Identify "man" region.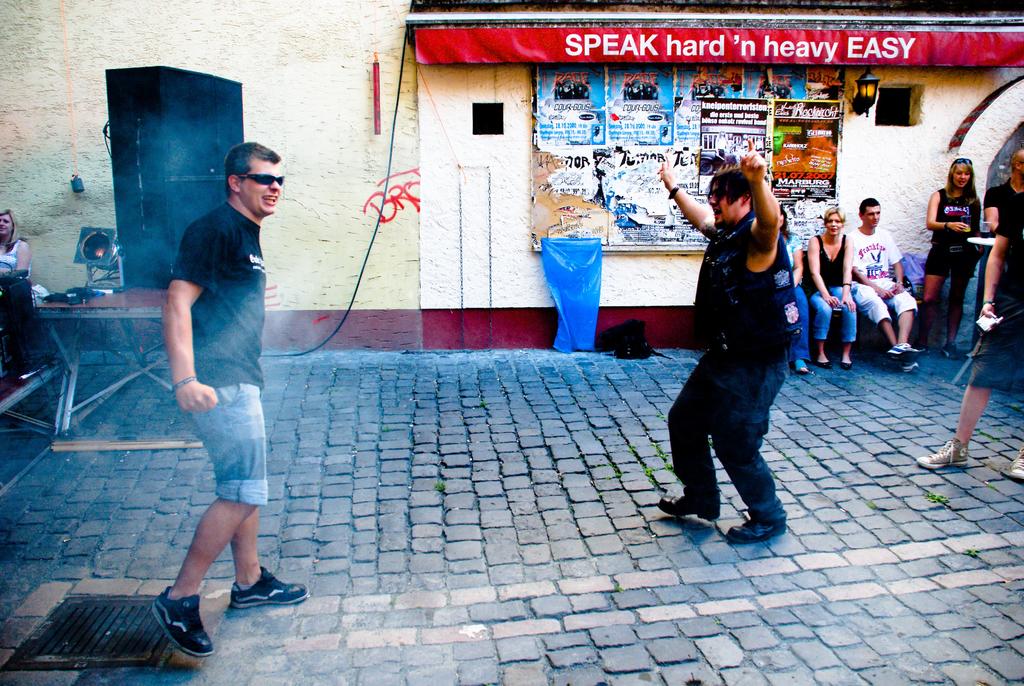
Region: 140, 143, 284, 657.
